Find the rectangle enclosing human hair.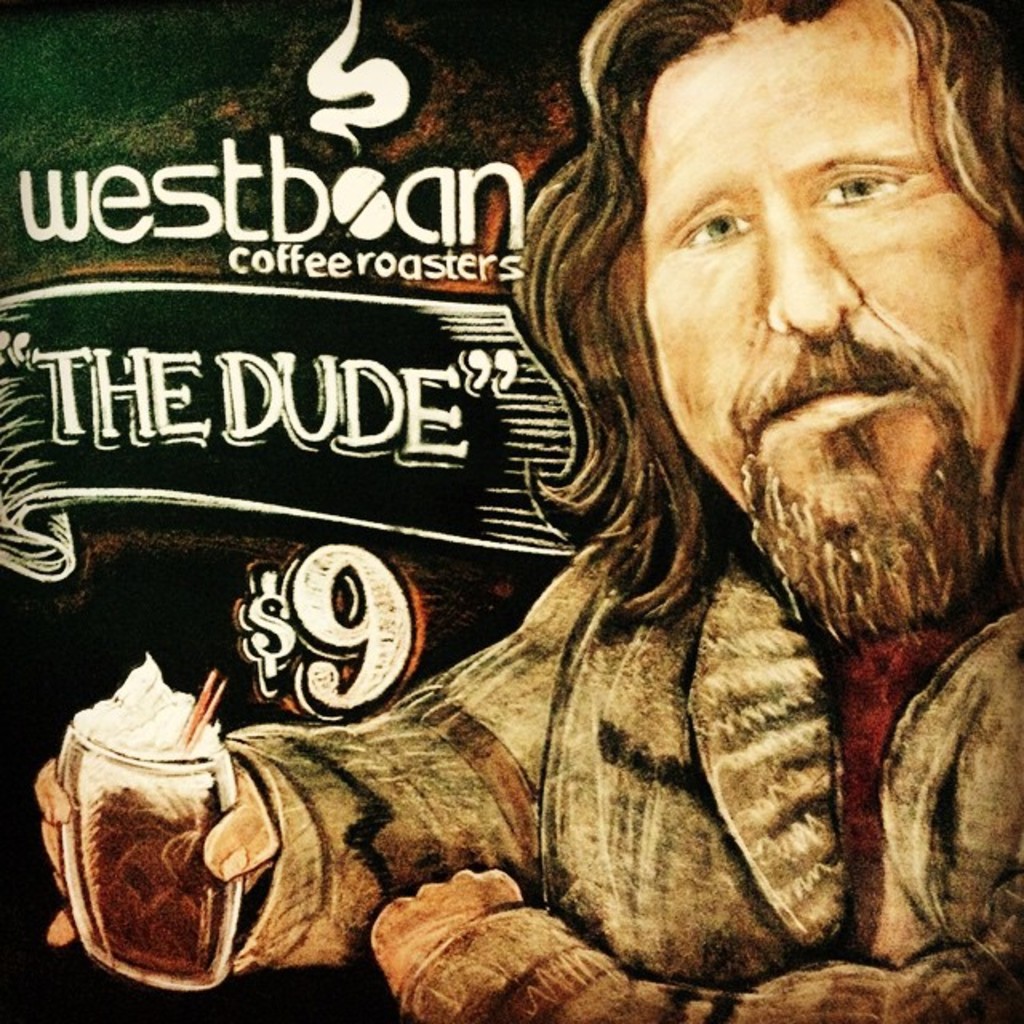
left=584, top=0, right=998, bottom=496.
